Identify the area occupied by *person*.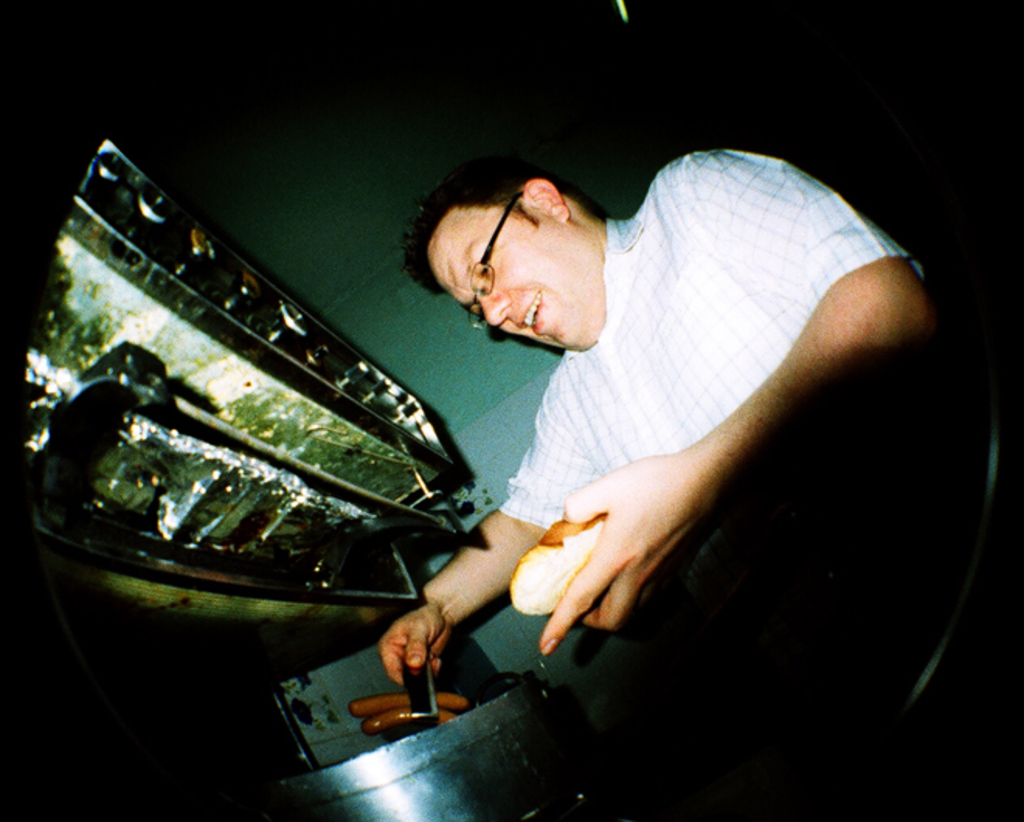
Area: <box>375,149,937,686</box>.
